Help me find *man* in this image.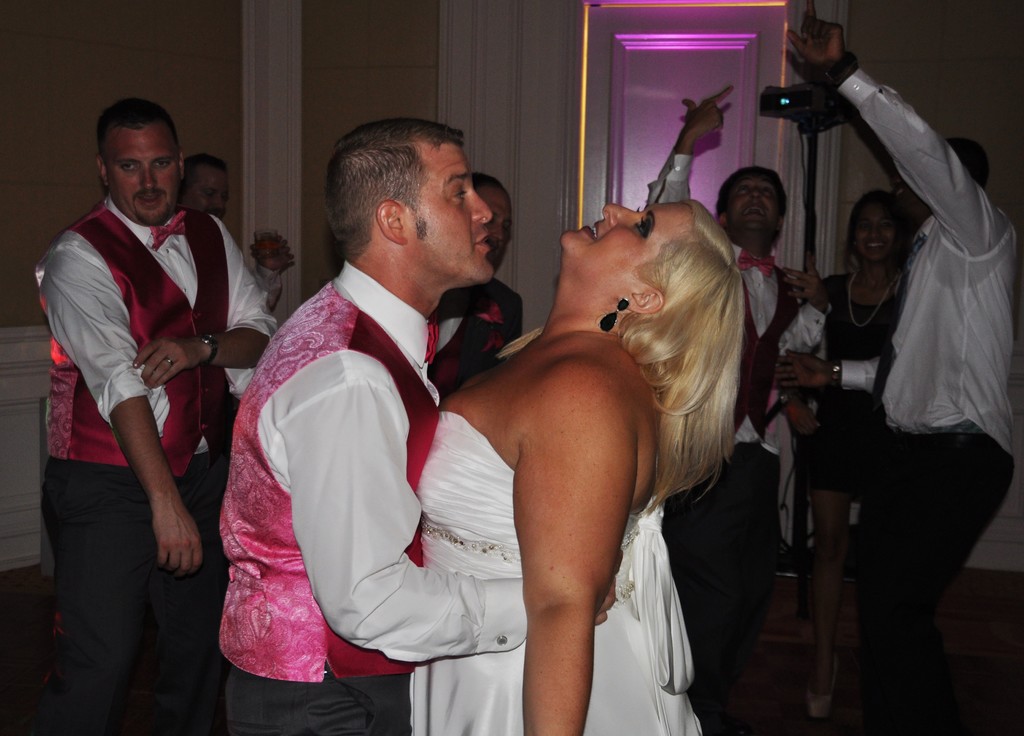
Found it: [left=24, top=70, right=246, bottom=714].
